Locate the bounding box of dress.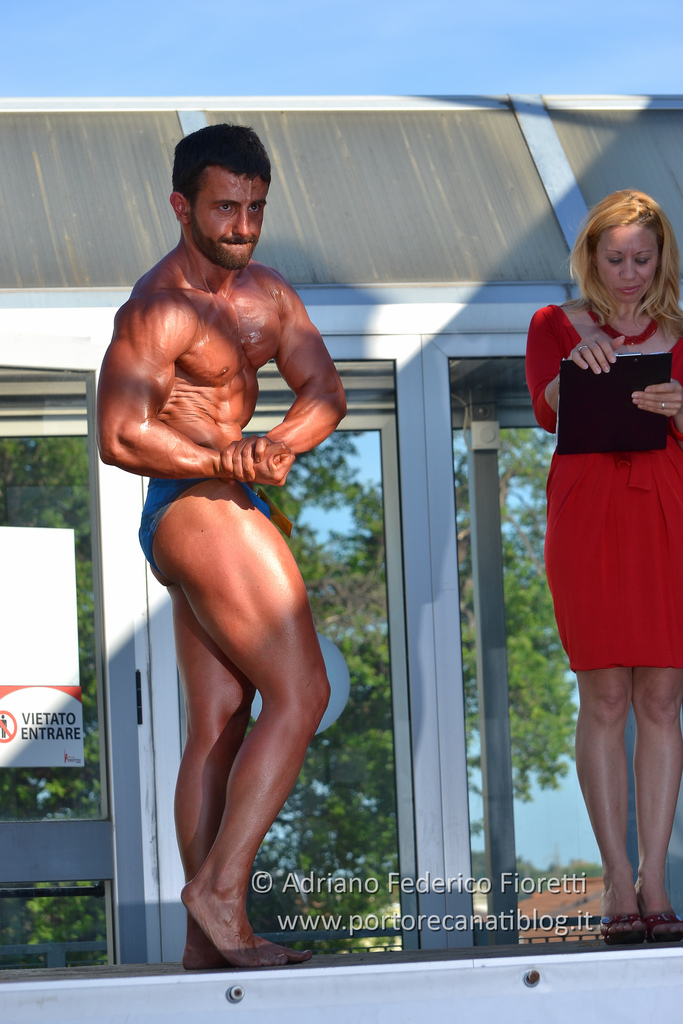
Bounding box: Rect(525, 302, 681, 676).
